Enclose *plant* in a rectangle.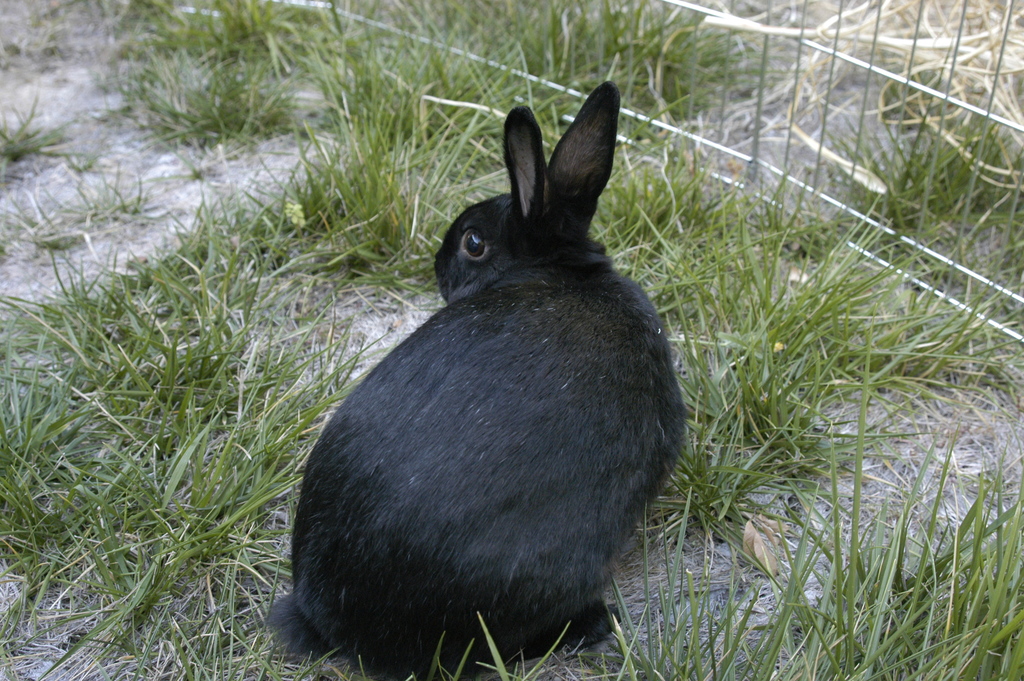
[301,0,536,184].
